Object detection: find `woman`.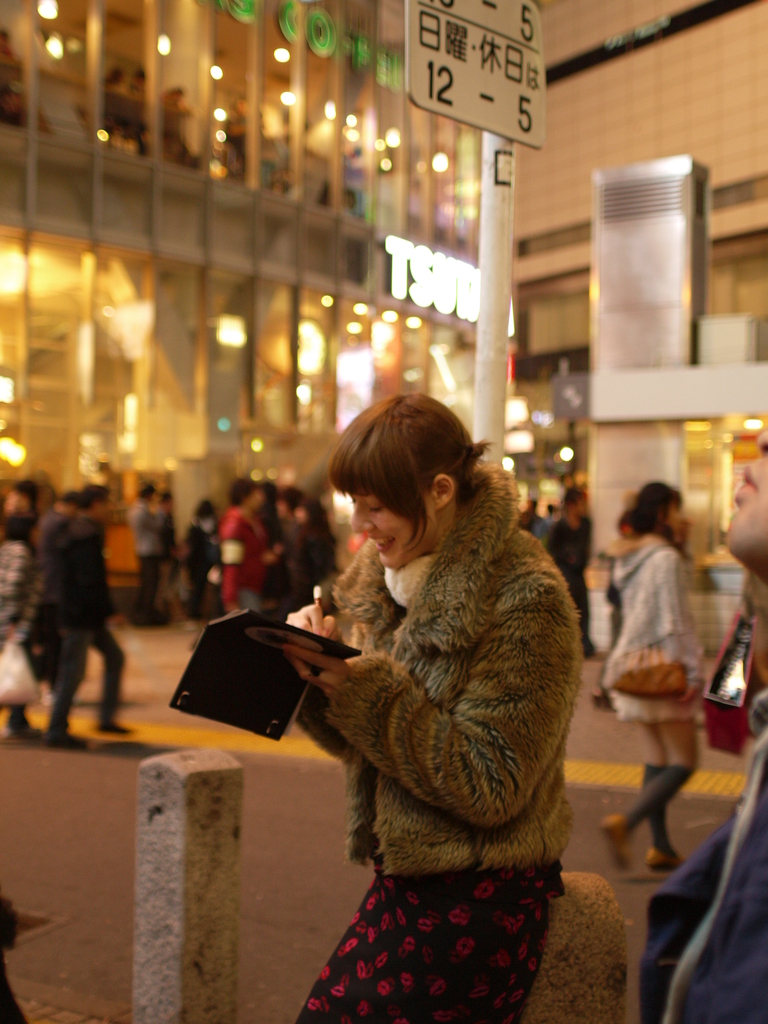
rect(591, 482, 709, 874).
